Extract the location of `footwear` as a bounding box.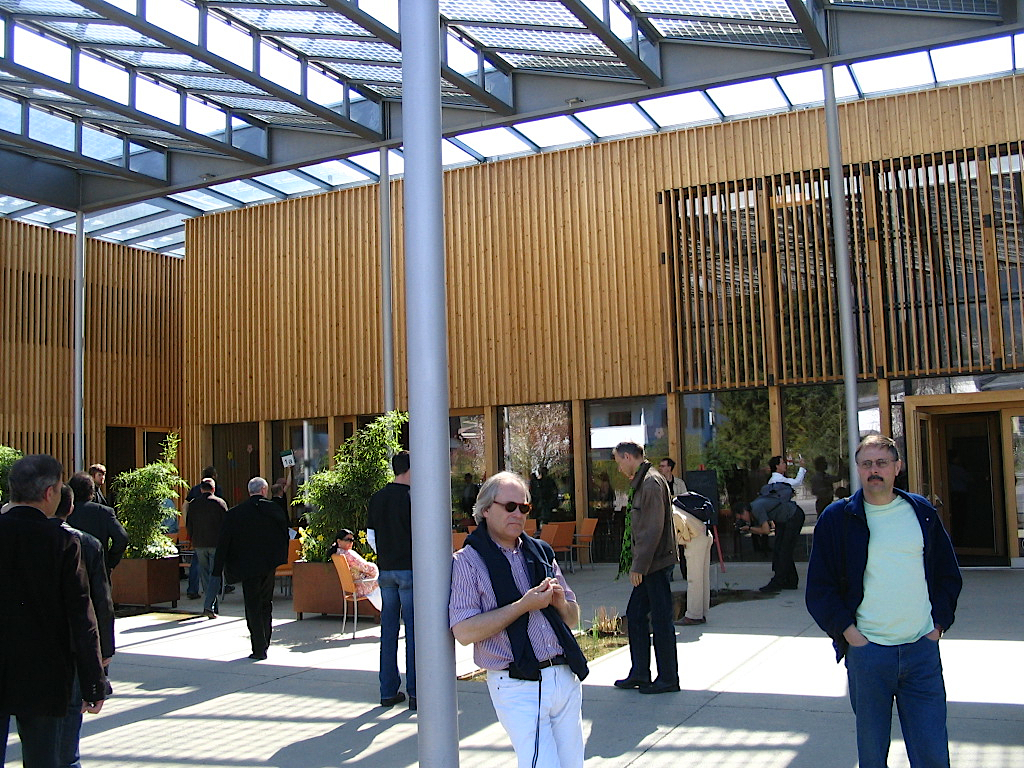
left=675, top=614, right=703, bottom=625.
